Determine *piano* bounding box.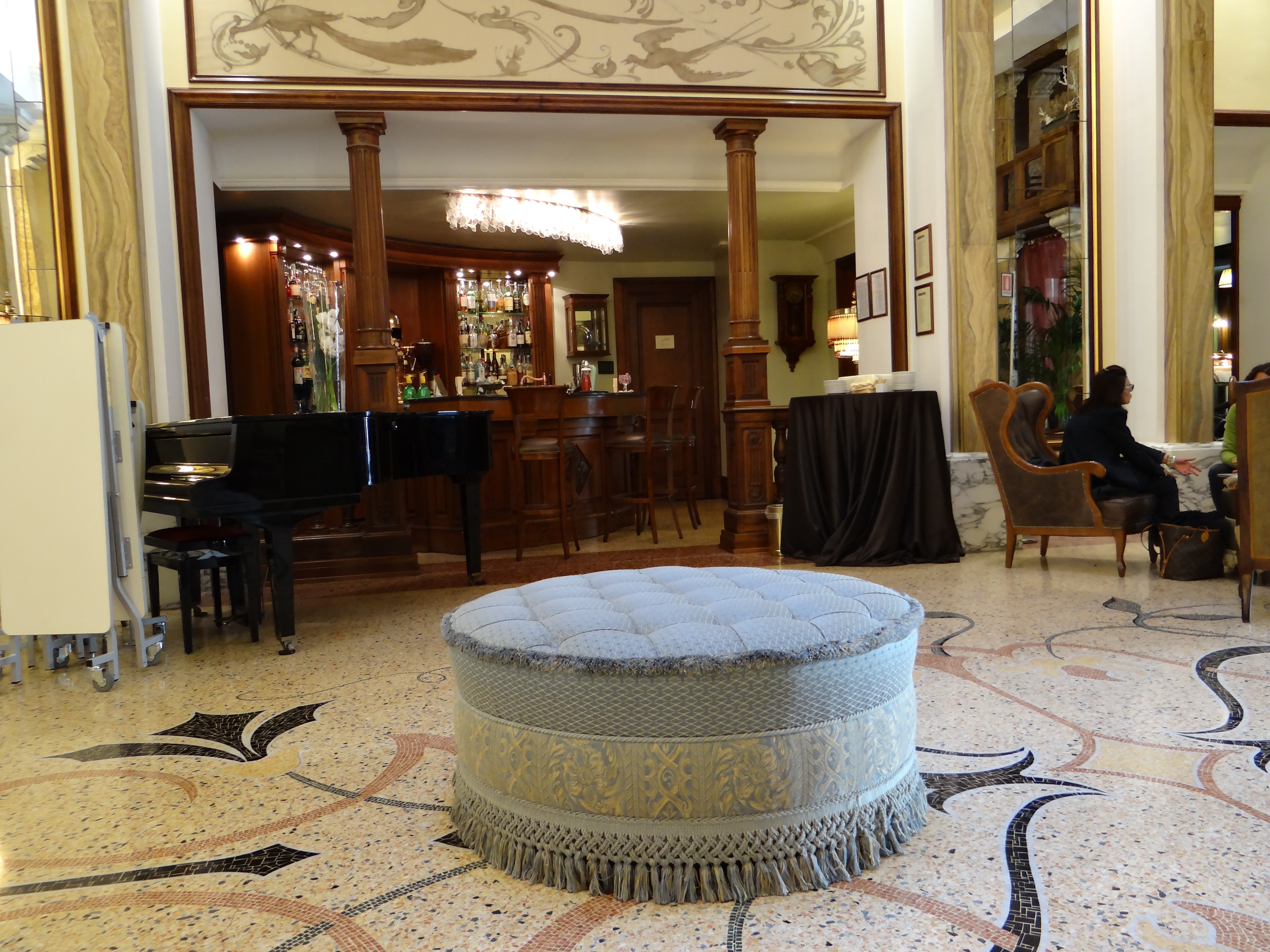
Determined: 22:99:123:171.
